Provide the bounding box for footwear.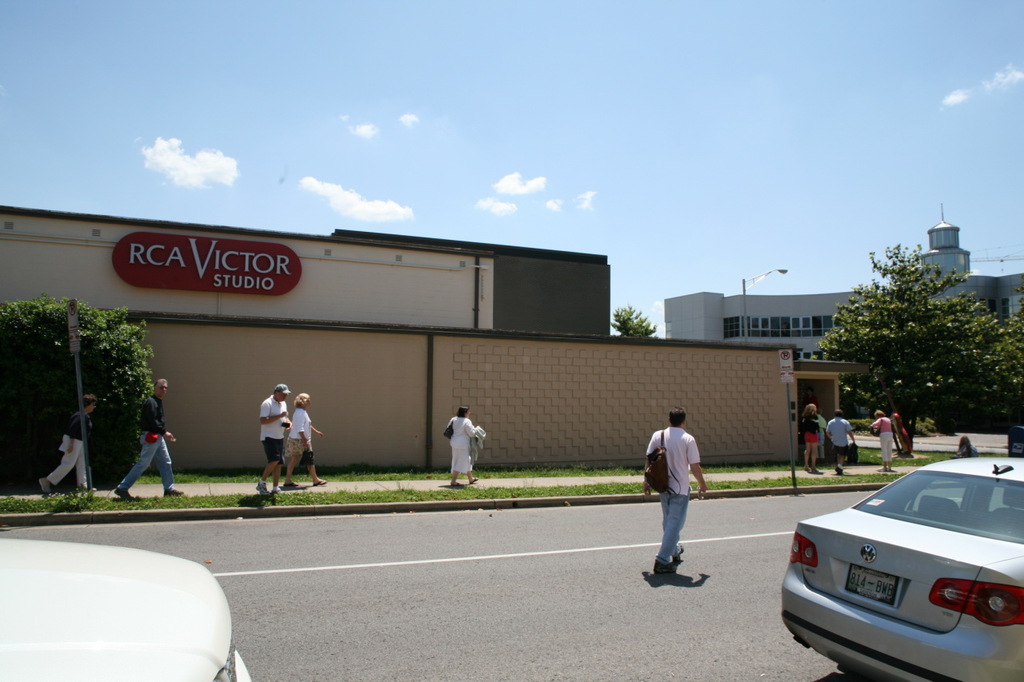
bbox=[112, 486, 130, 499].
